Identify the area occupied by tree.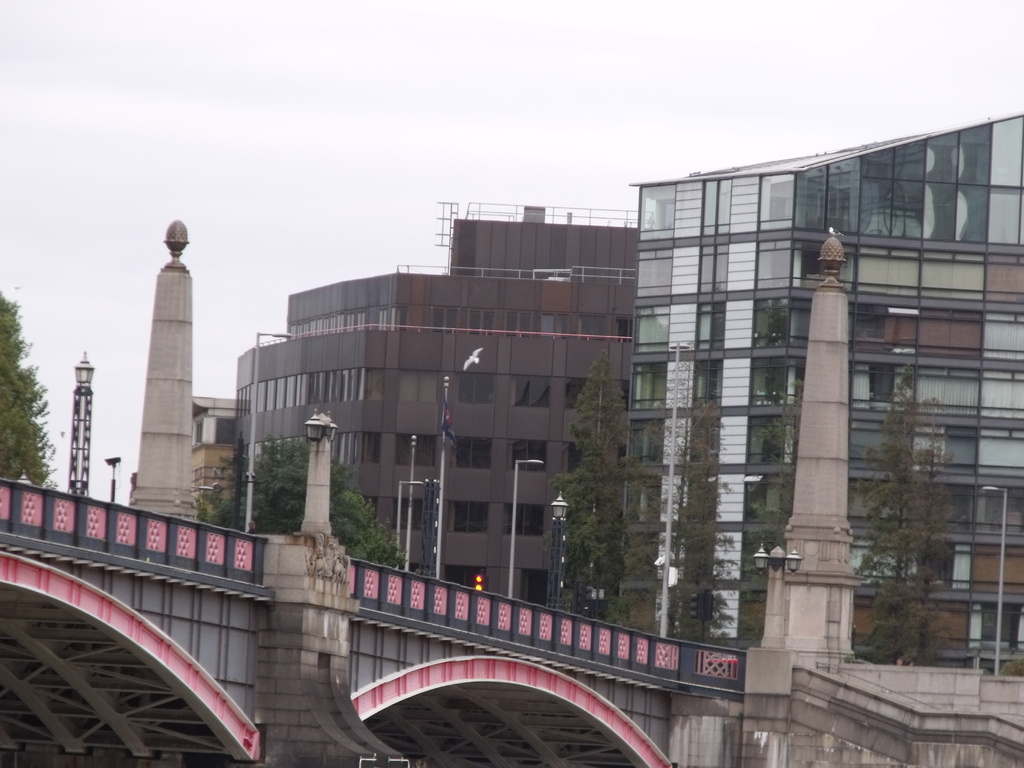
Area: l=904, t=397, r=959, b=669.
